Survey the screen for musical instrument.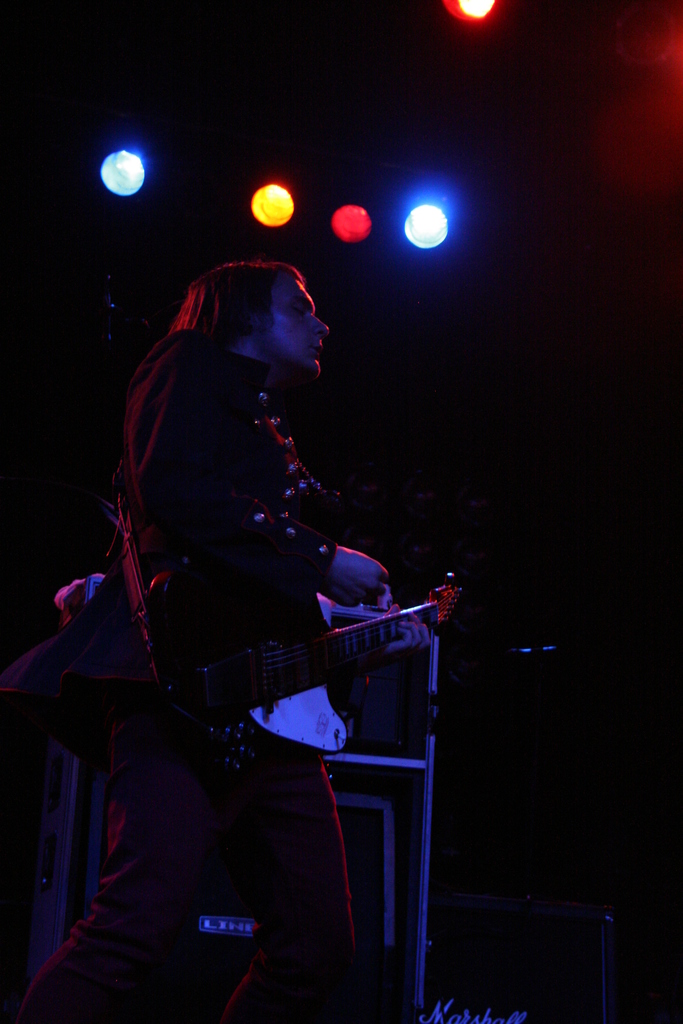
Survey found: 129:568:465:732.
